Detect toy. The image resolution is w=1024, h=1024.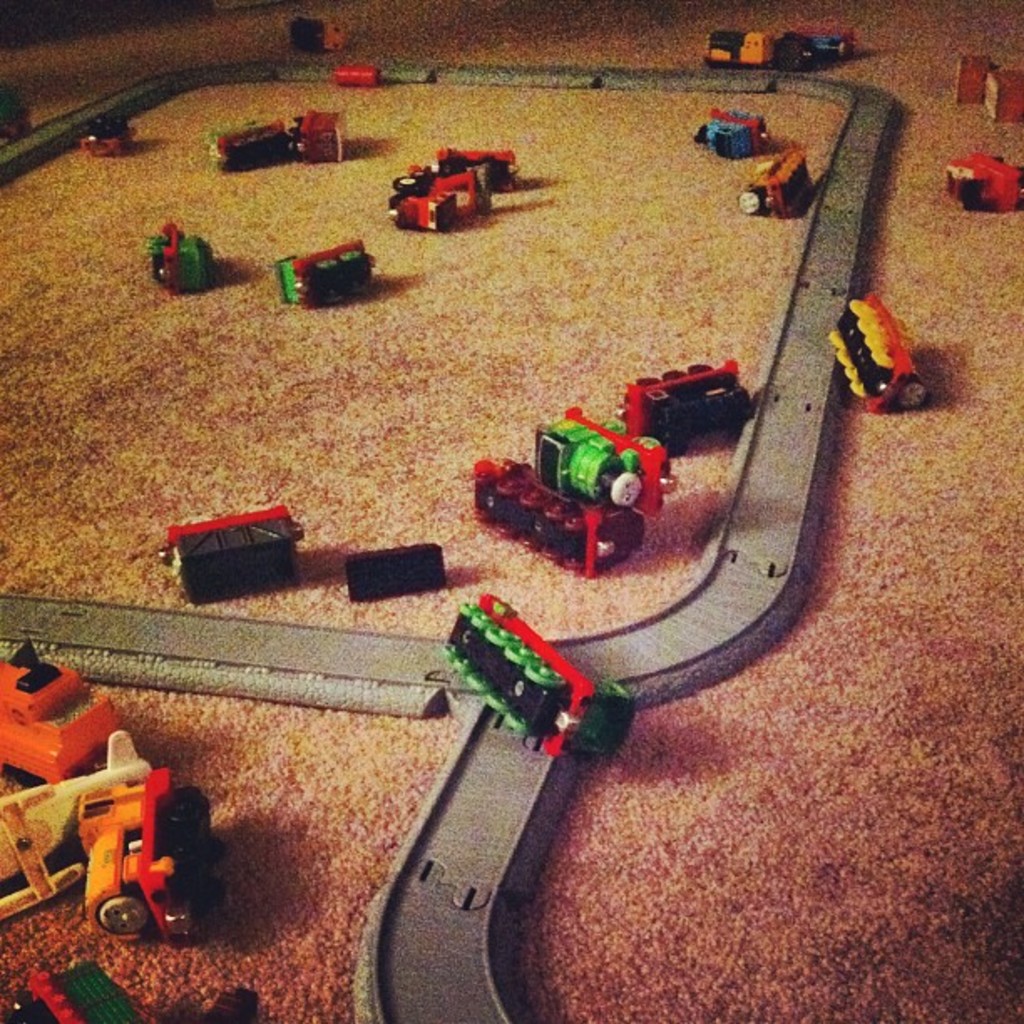
74/761/233/945.
